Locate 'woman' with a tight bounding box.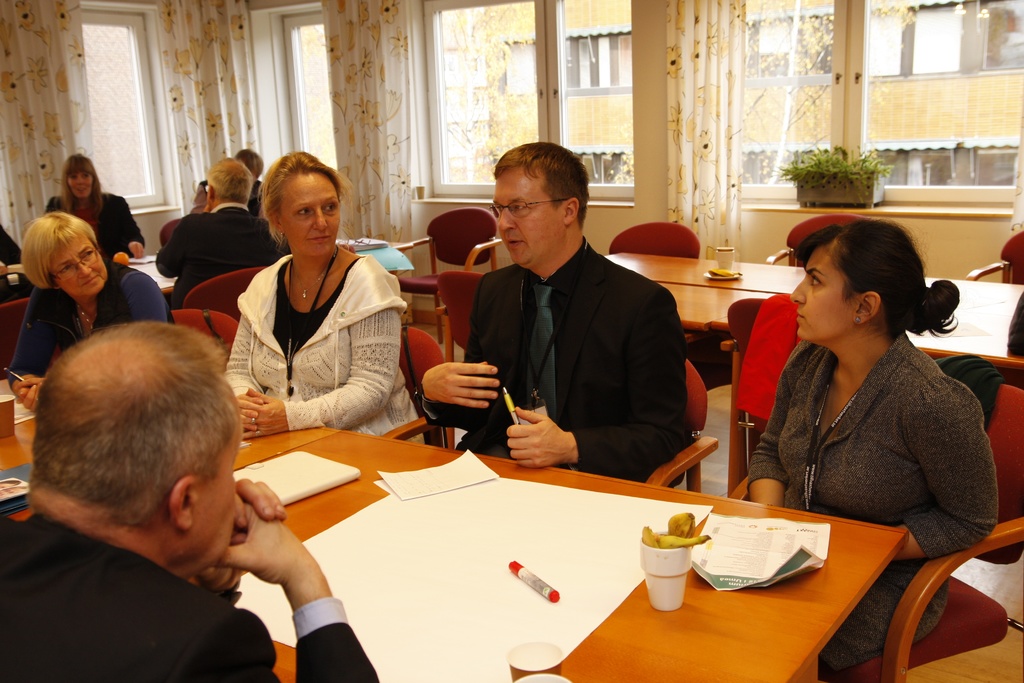
pyautogui.locateOnScreen(224, 150, 426, 447).
